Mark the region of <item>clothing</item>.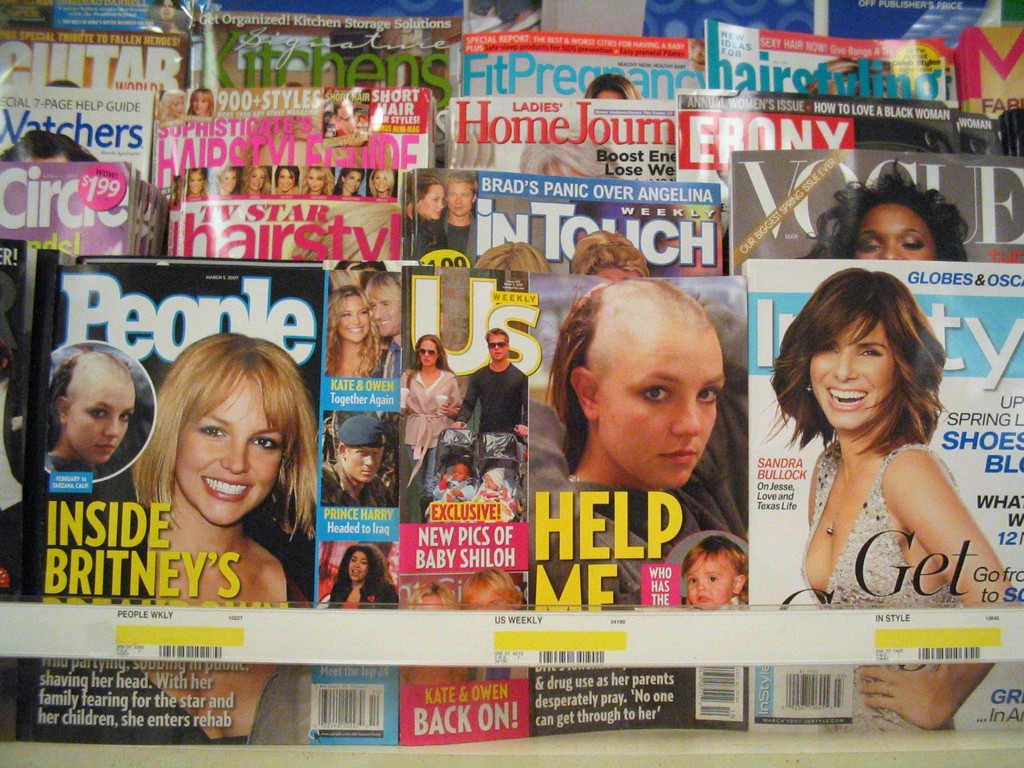
Region: 407/218/436/266.
